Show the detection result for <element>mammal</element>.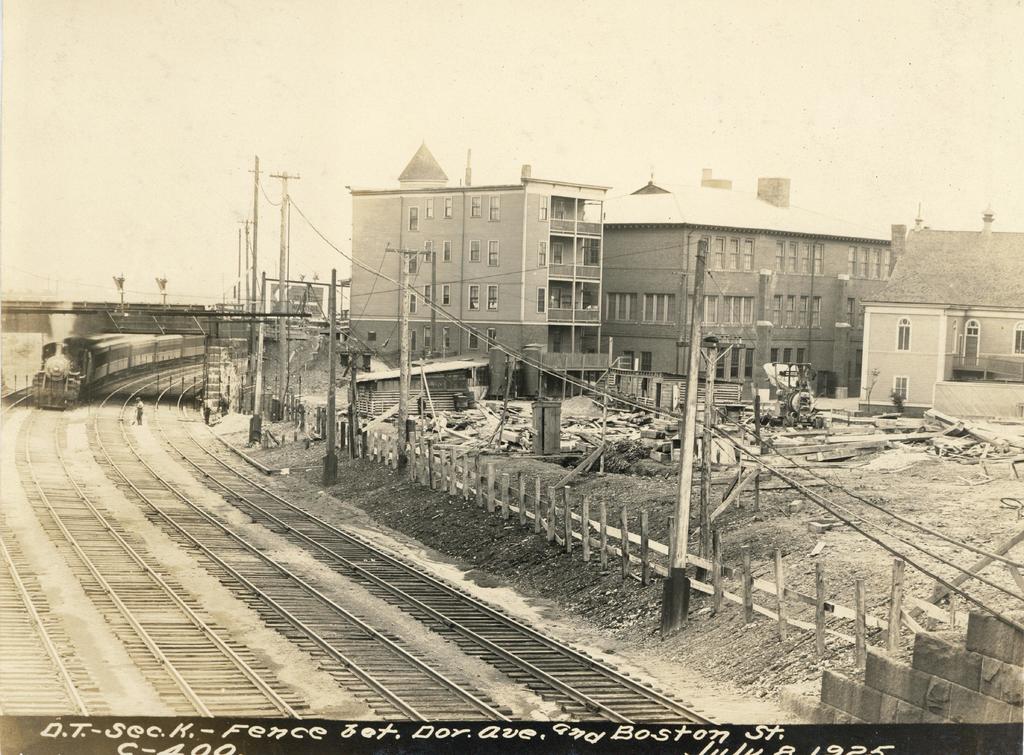
rect(119, 390, 150, 423).
